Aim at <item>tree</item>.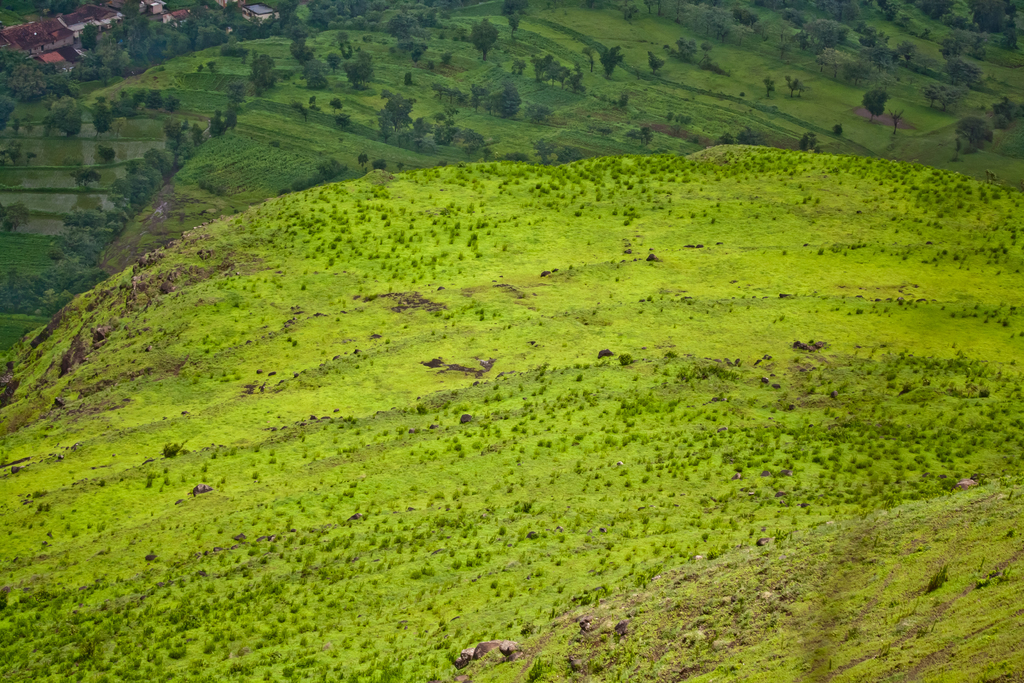
Aimed at (x1=505, y1=0, x2=527, y2=15).
